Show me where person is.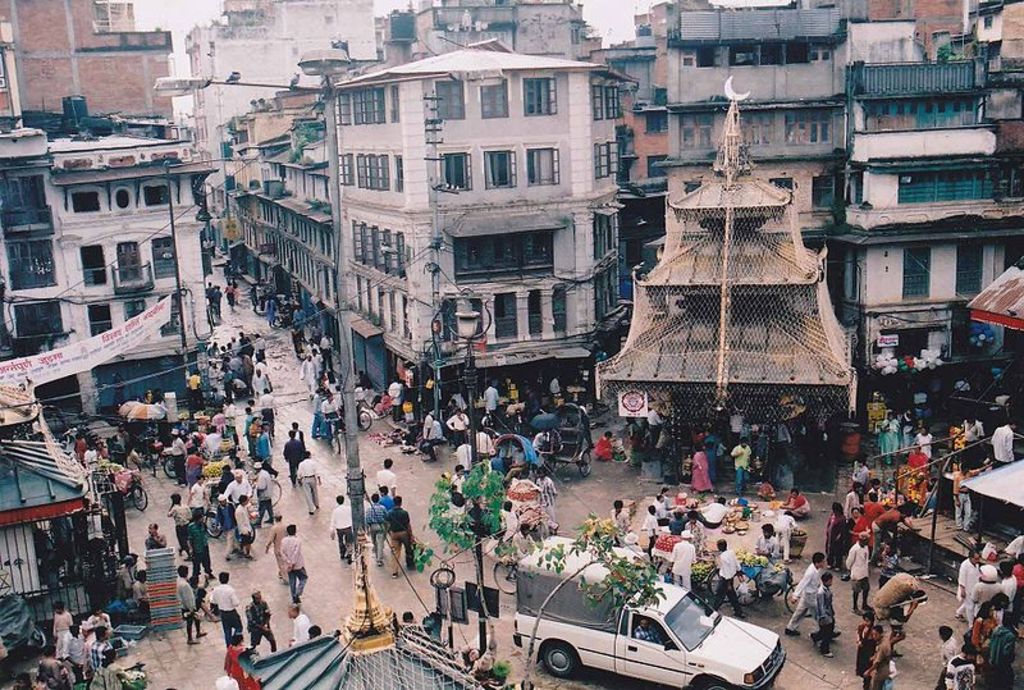
person is at 131:572:150:623.
